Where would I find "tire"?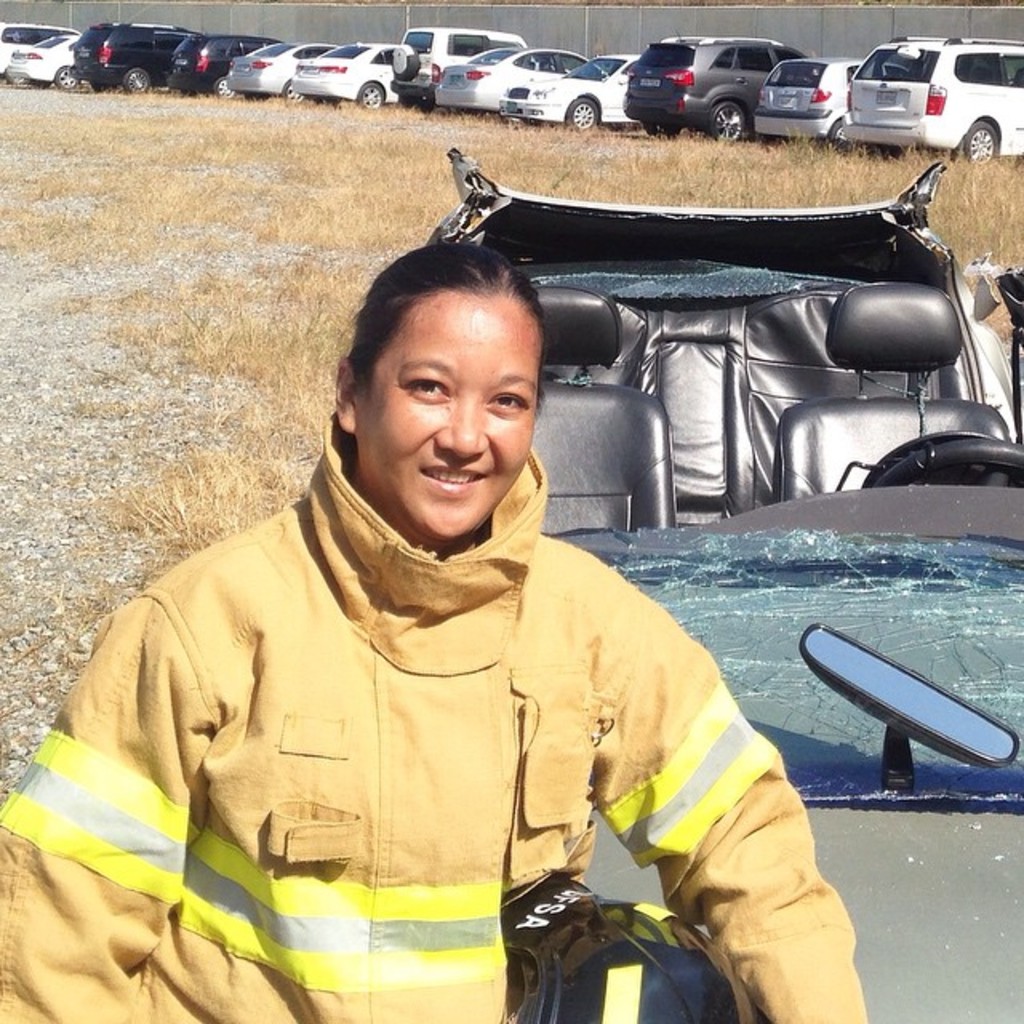
At {"x1": 56, "y1": 67, "x2": 80, "y2": 88}.
